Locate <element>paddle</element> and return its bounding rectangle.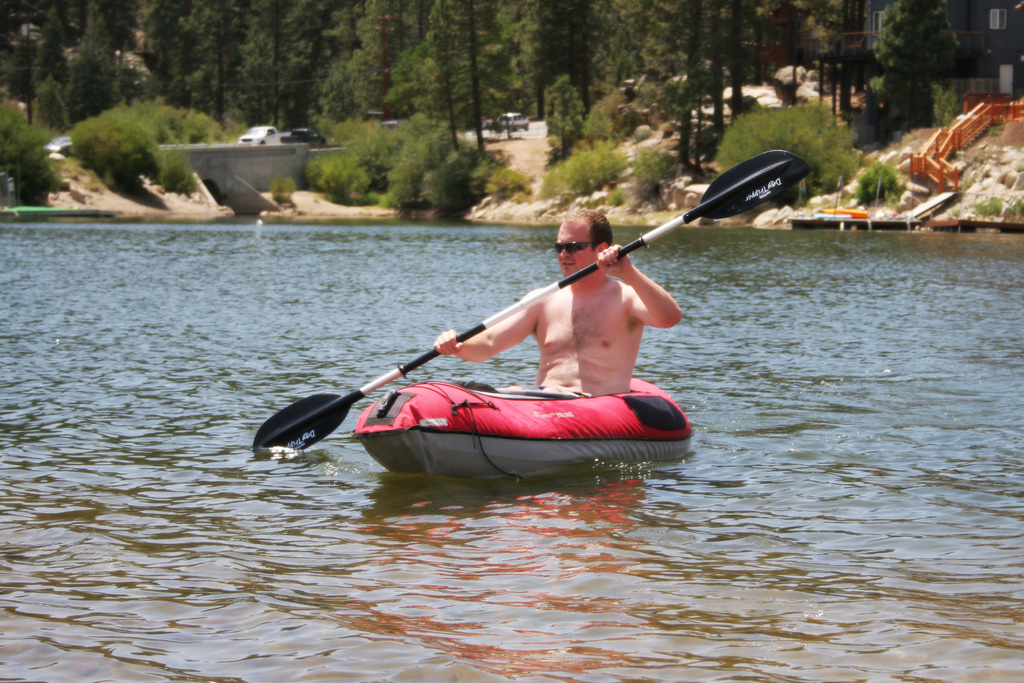
box(250, 147, 814, 453).
